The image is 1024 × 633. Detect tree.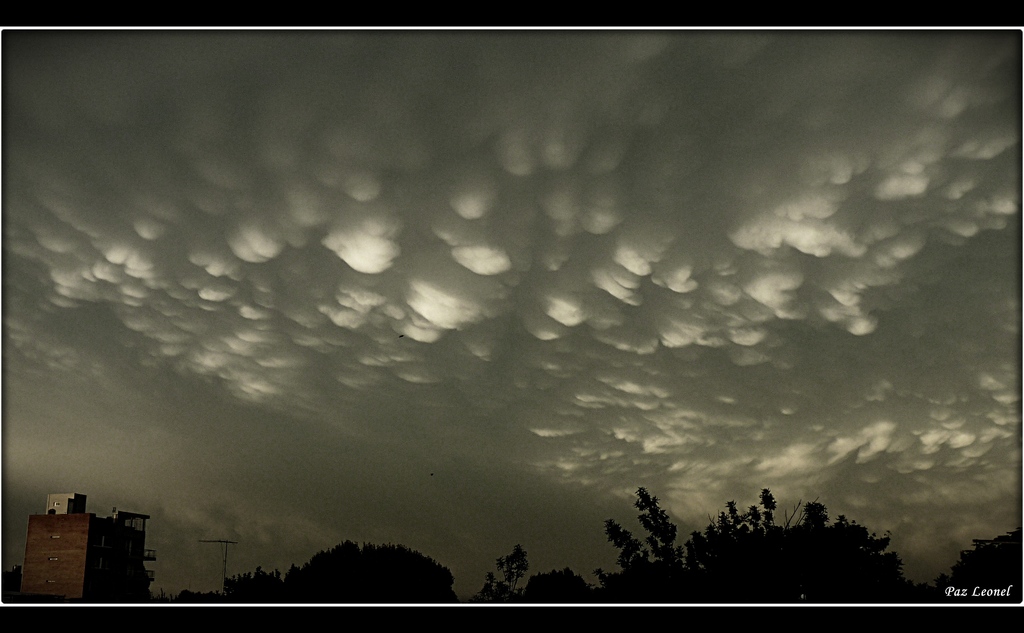
Detection: [285,538,467,598].
